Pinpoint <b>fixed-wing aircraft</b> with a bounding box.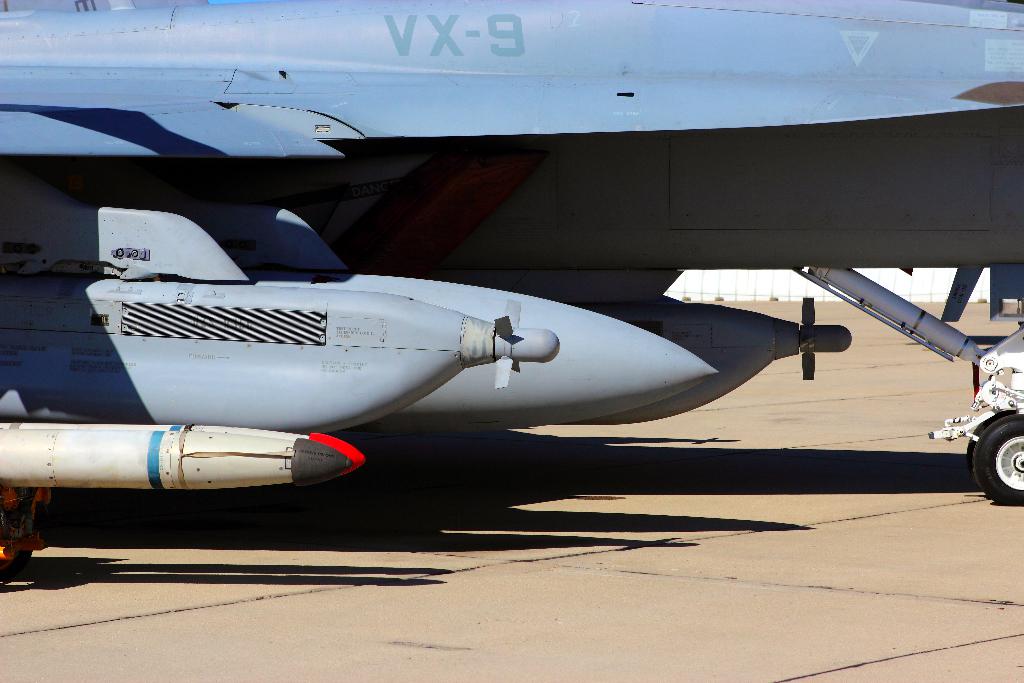
bbox=(0, 0, 1023, 567).
